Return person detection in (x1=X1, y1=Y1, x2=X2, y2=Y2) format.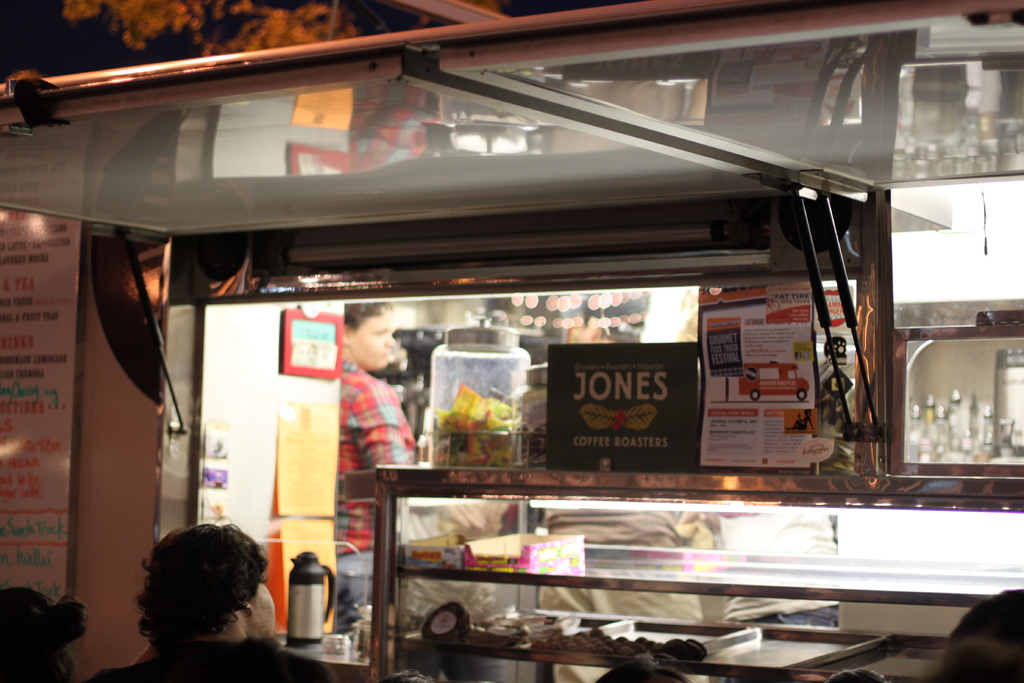
(x1=0, y1=587, x2=86, y2=682).
